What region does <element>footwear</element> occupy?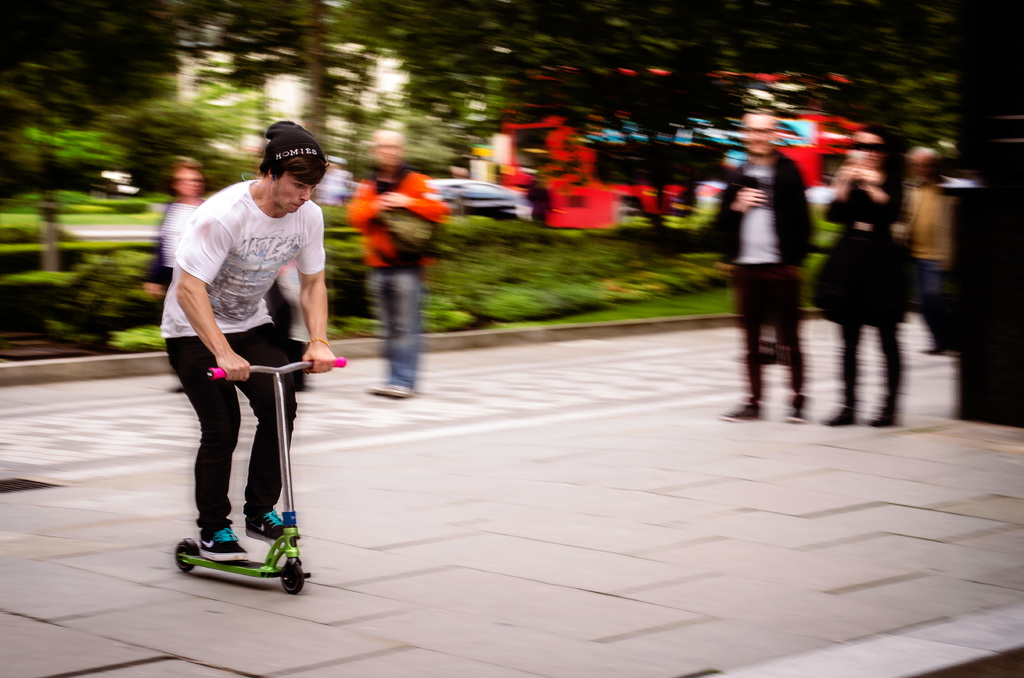
869/412/898/429.
